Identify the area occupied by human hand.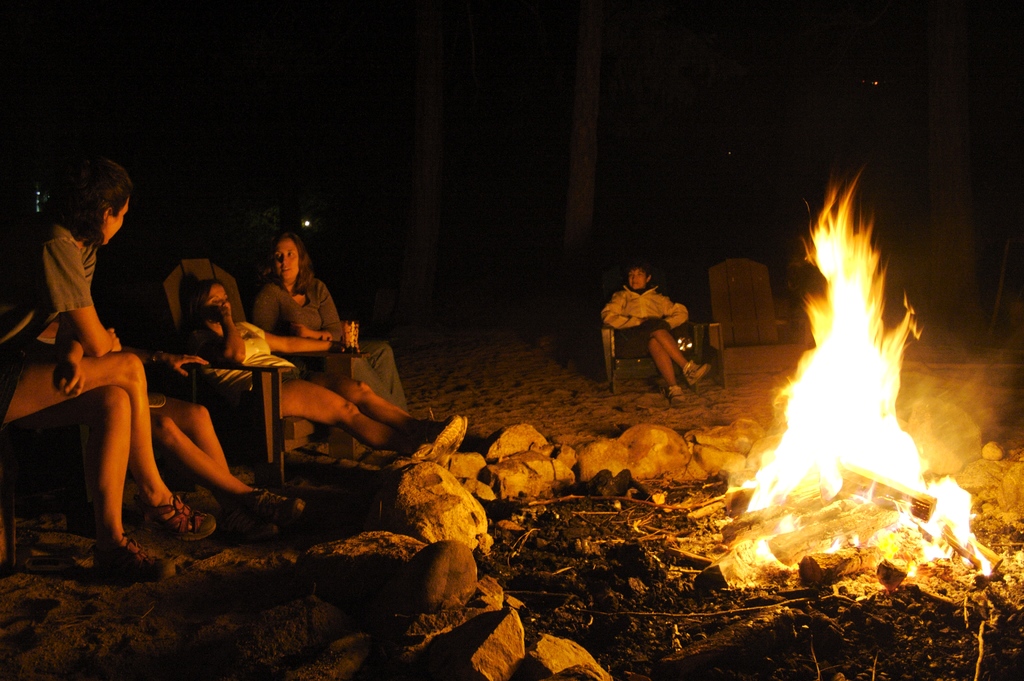
Area: [289,320,312,340].
